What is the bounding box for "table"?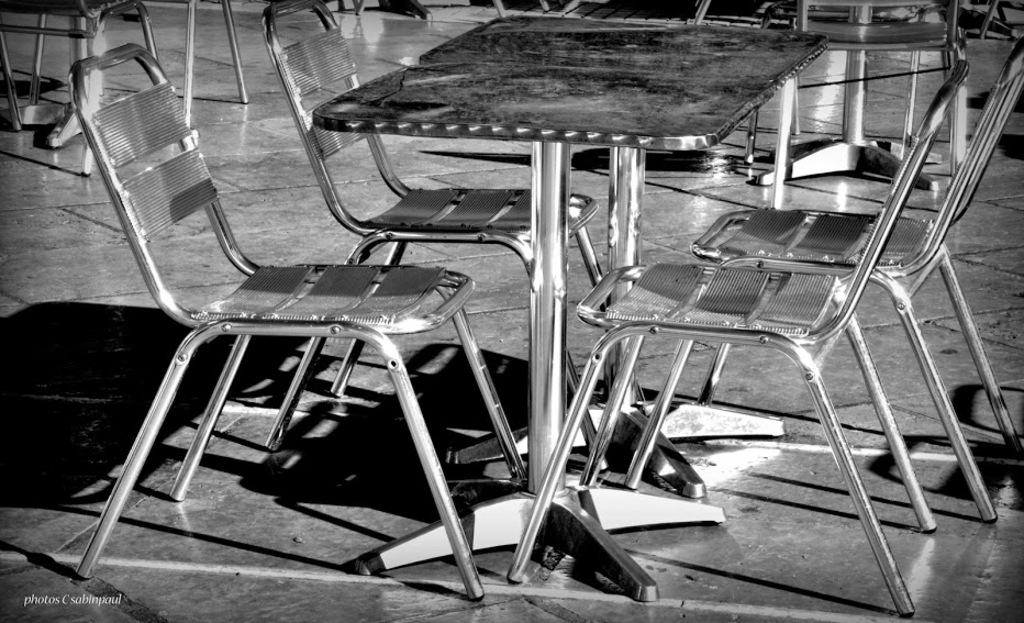
<bbox>314, 12, 824, 602</bbox>.
